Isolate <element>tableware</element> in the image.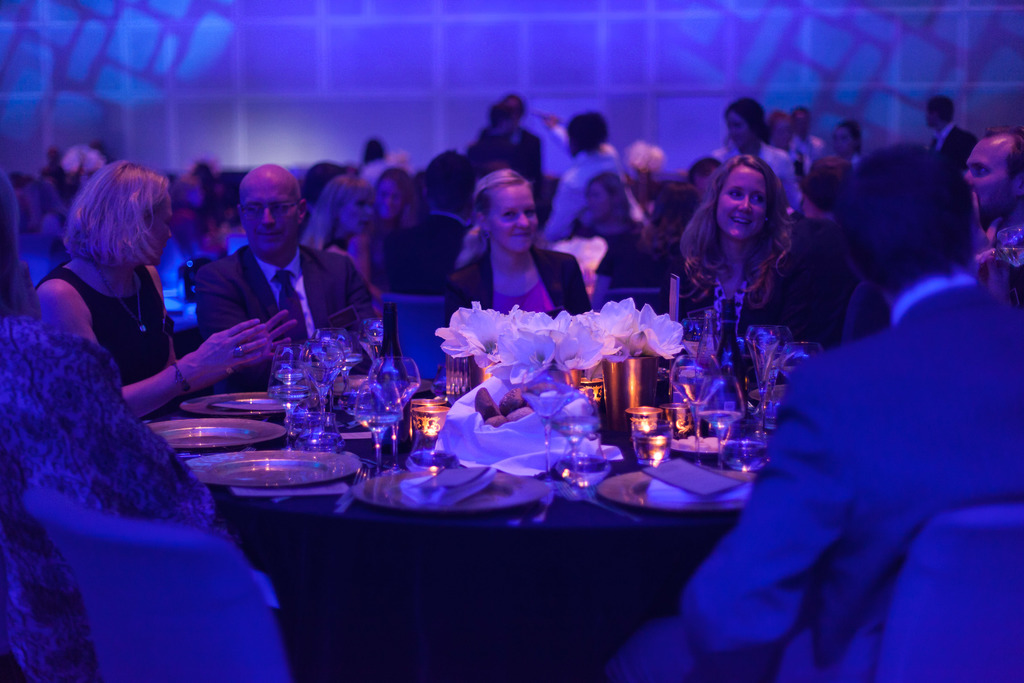
Isolated region: (x1=197, y1=447, x2=367, y2=490).
